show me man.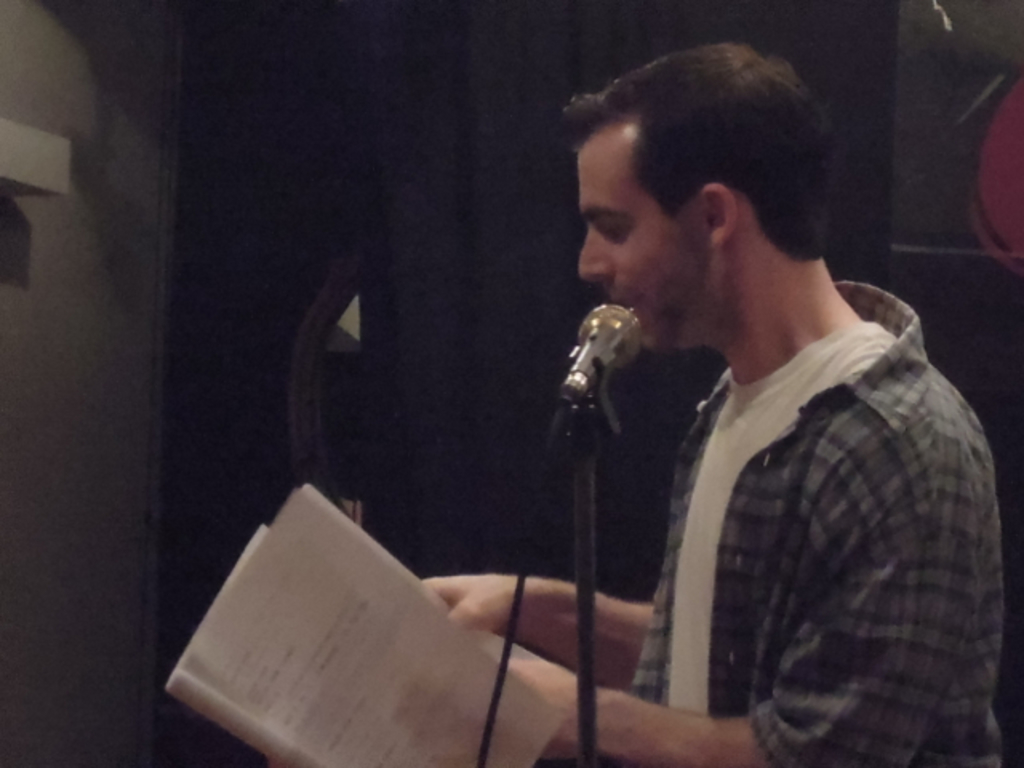
man is here: bbox=[488, 59, 990, 757].
